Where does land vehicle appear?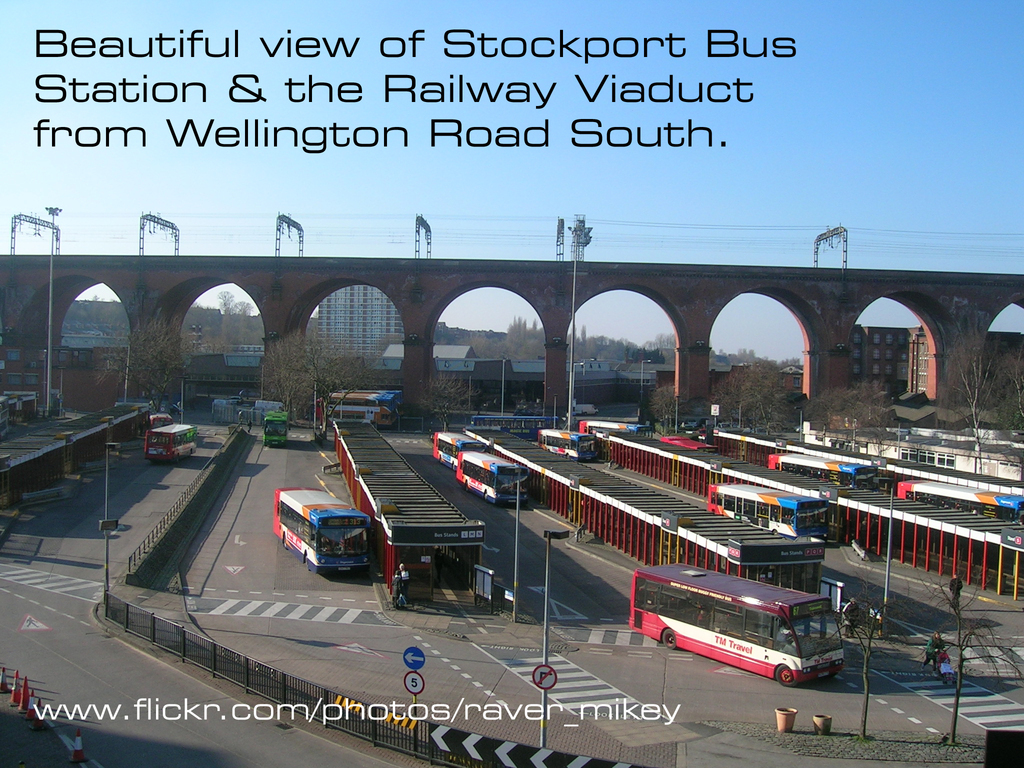
Appears at locate(474, 417, 559, 442).
